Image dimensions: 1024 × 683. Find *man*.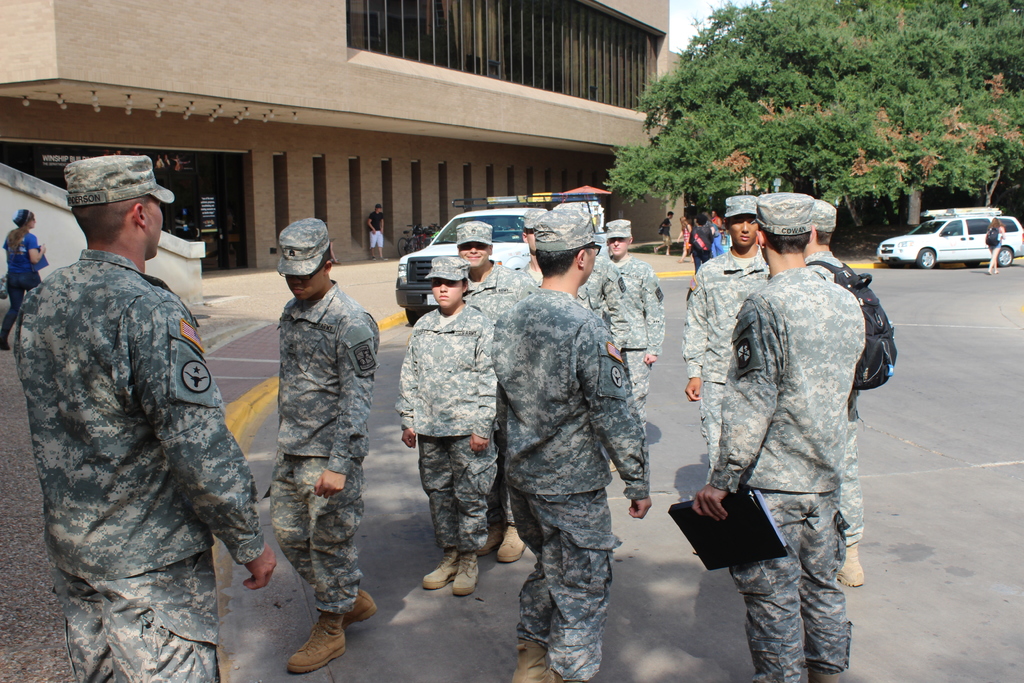
region(684, 192, 775, 488).
